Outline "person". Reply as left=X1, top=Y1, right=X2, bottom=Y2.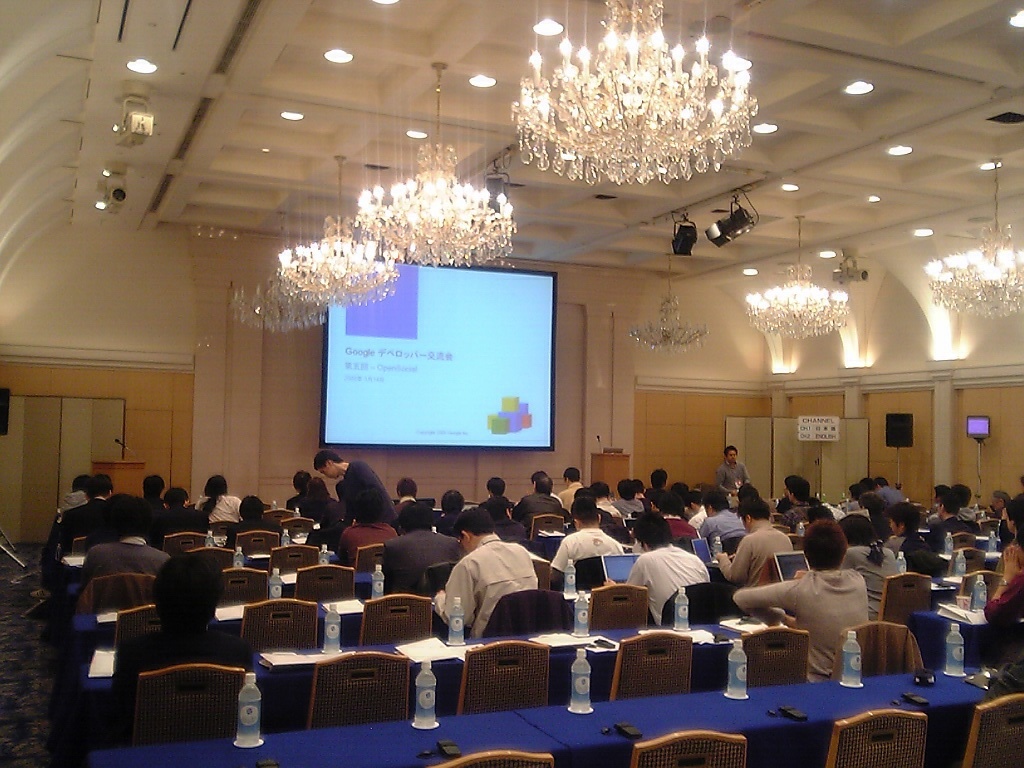
left=43, top=465, right=111, bottom=560.
